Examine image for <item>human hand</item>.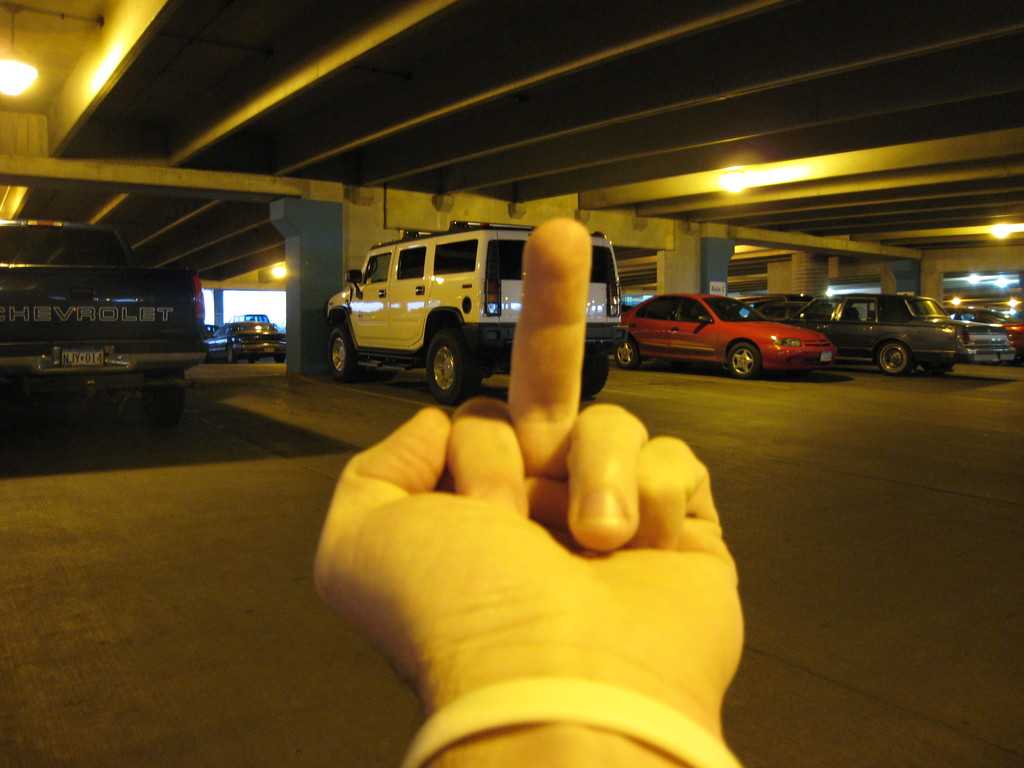
Examination result: locate(303, 337, 681, 707).
